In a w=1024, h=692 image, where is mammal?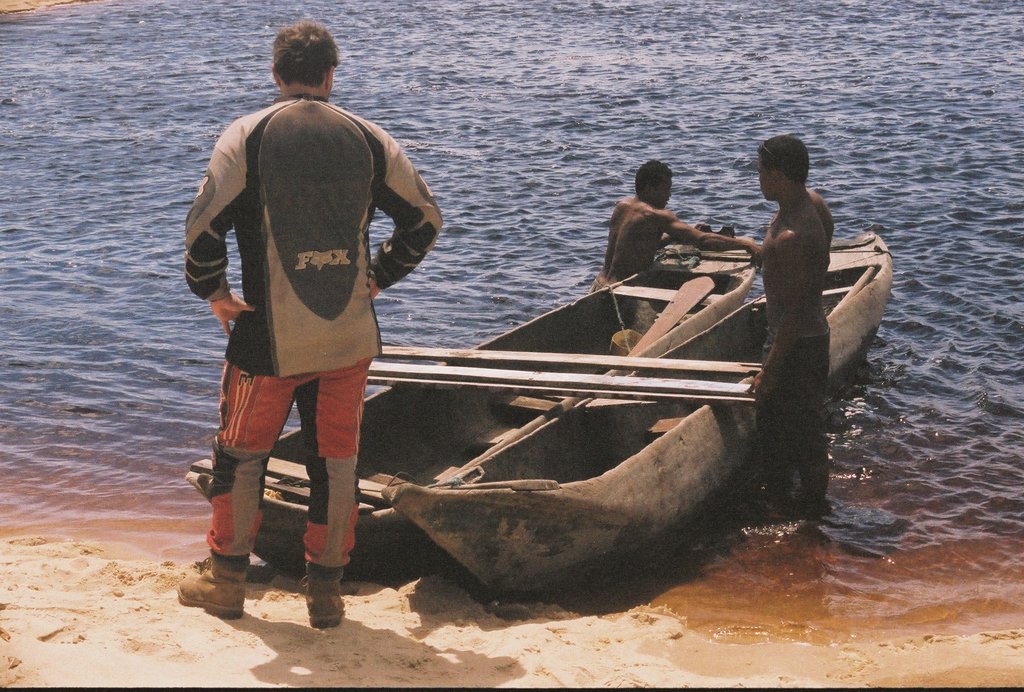
detection(748, 141, 837, 506).
